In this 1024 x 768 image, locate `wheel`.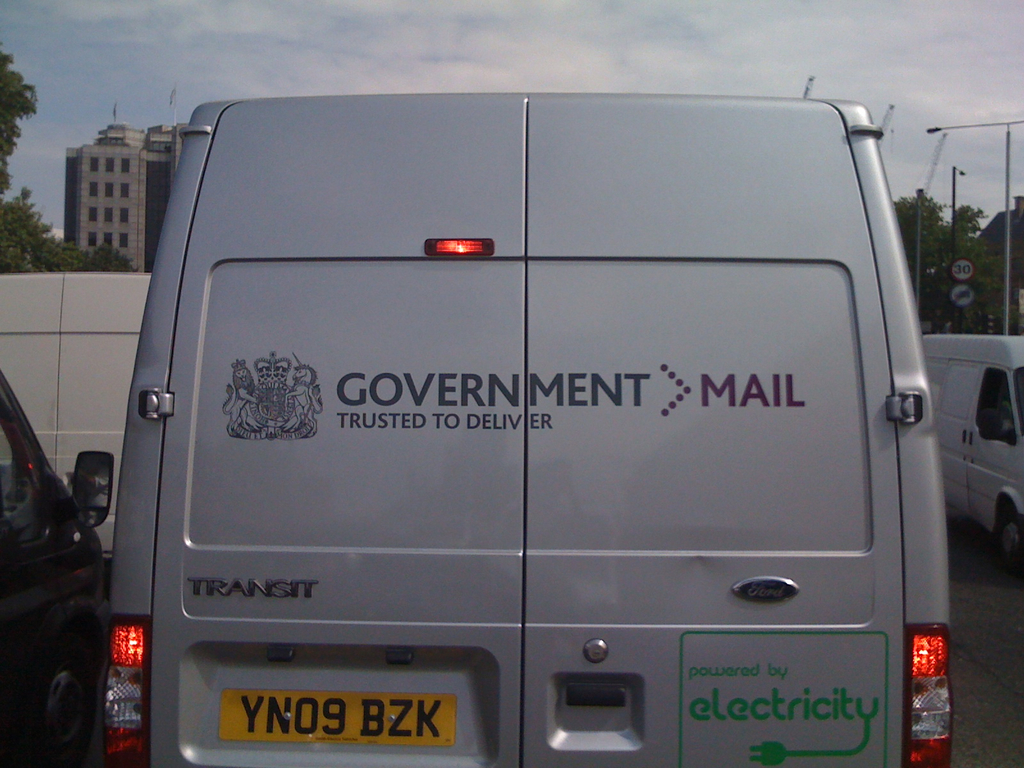
Bounding box: left=17, top=639, right=83, bottom=758.
